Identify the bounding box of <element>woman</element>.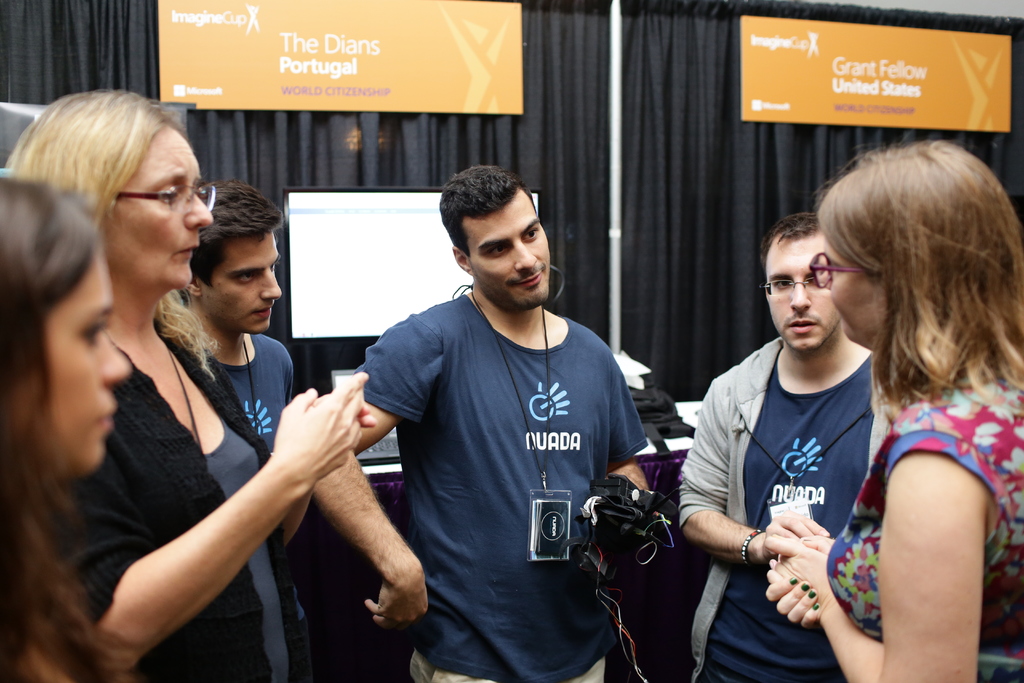
0, 86, 380, 670.
